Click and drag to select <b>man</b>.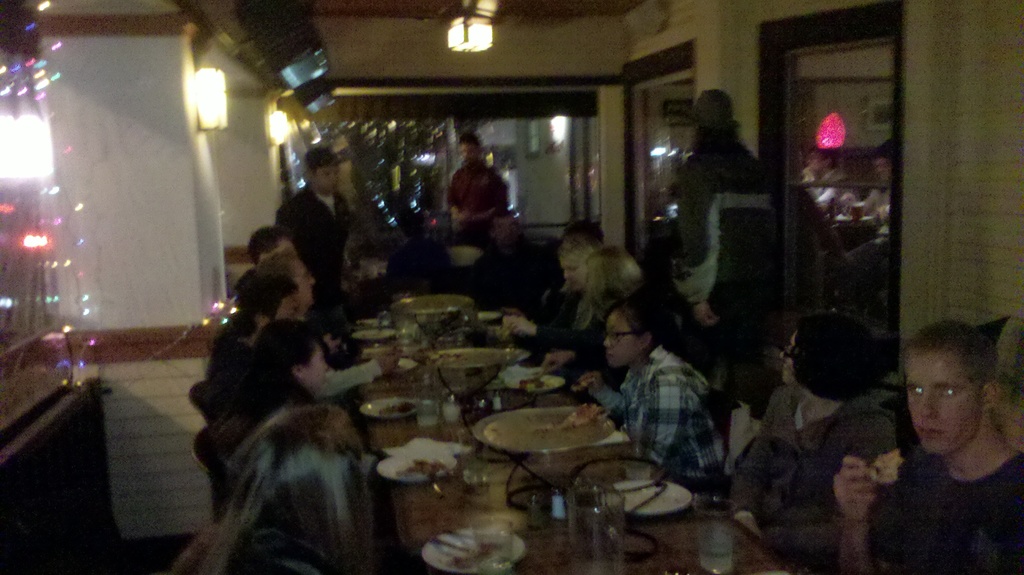
Selection: x1=832 y1=312 x2=1023 y2=574.
